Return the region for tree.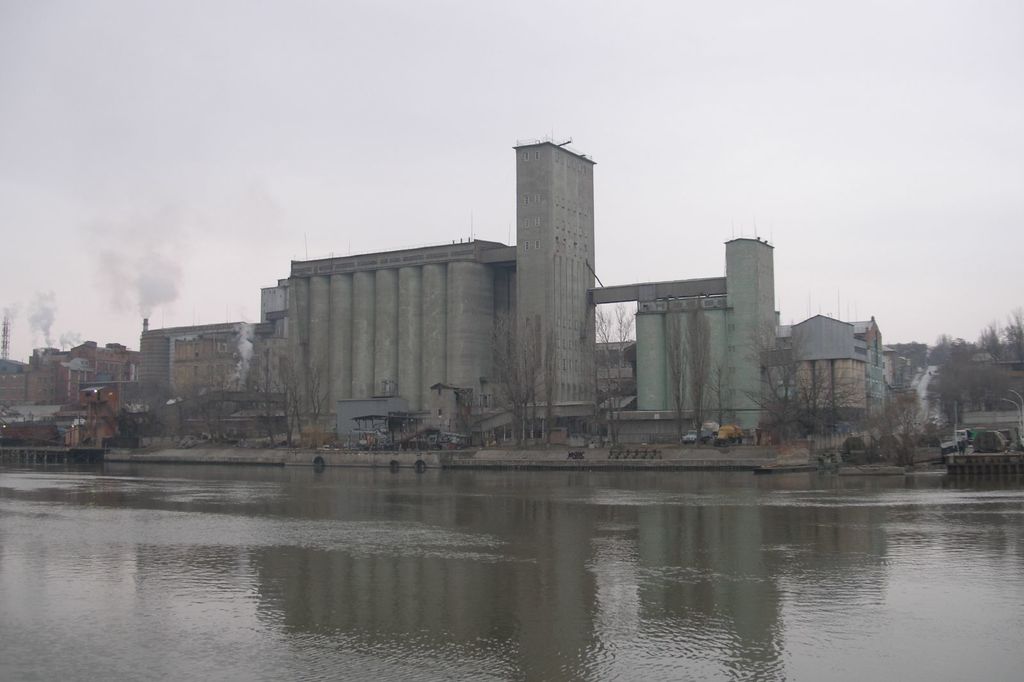
Rect(878, 397, 932, 467).
